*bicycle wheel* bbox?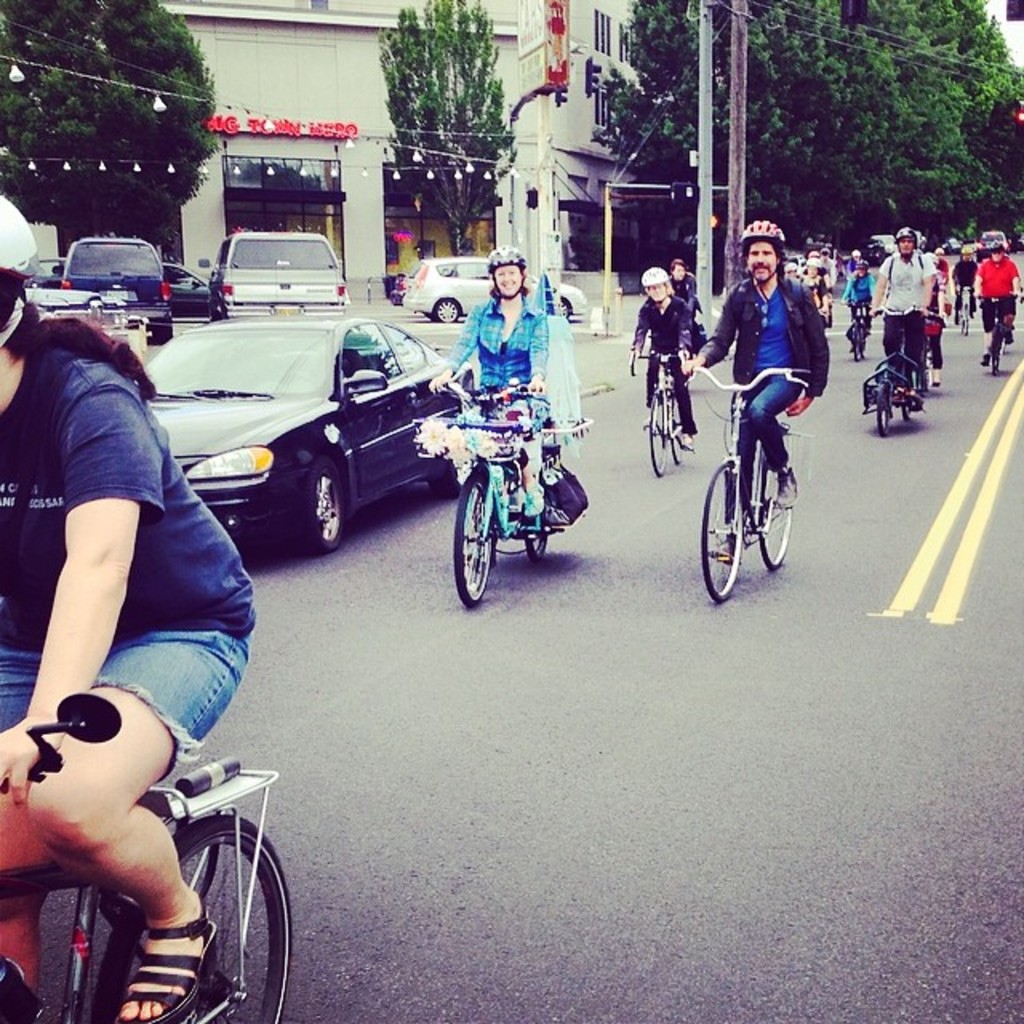
(525,520,549,565)
